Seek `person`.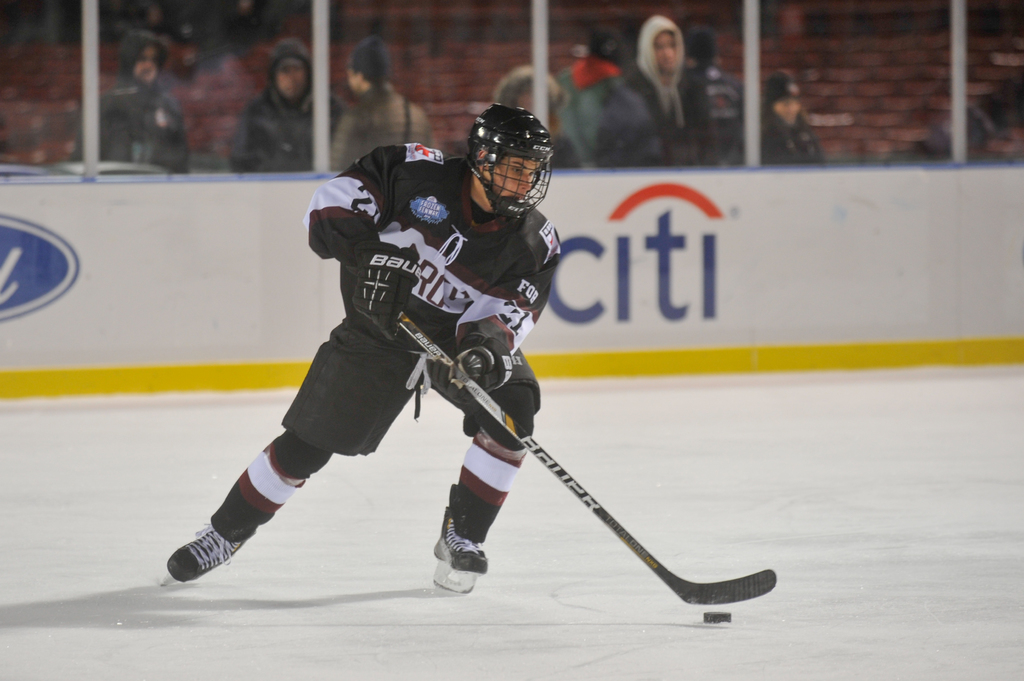
730/74/818/170.
